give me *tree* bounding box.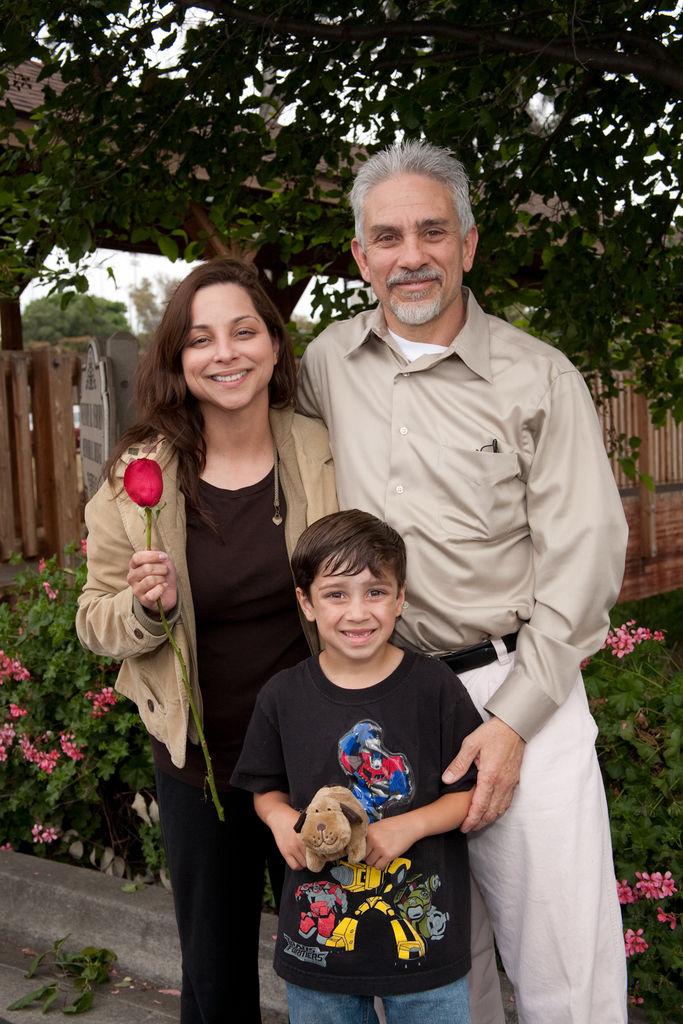
0, 0, 682, 352.
